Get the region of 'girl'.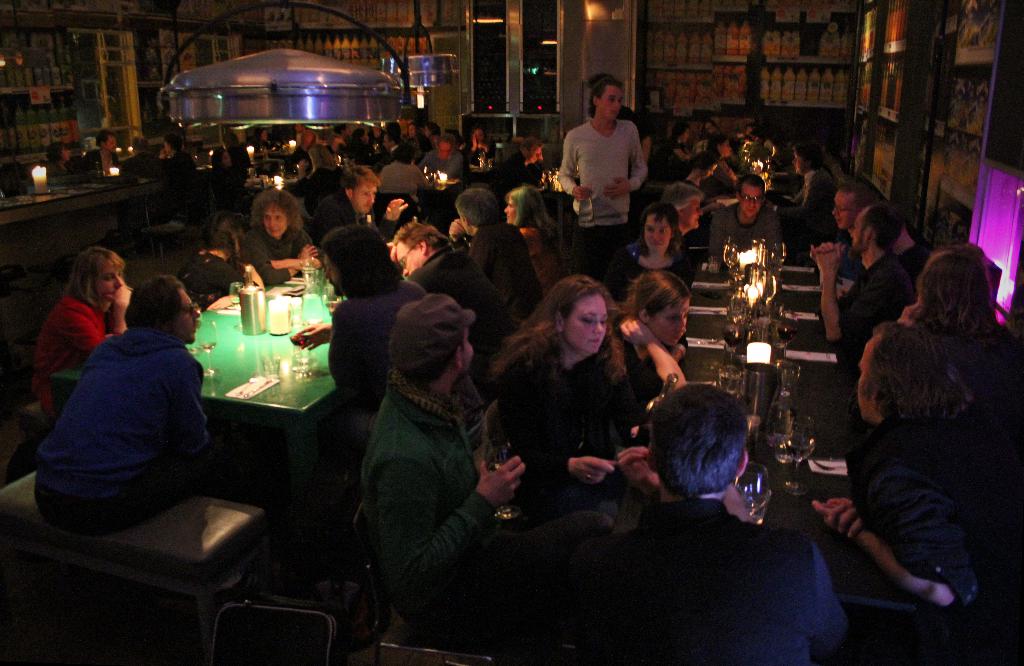
<region>247, 186, 326, 288</region>.
